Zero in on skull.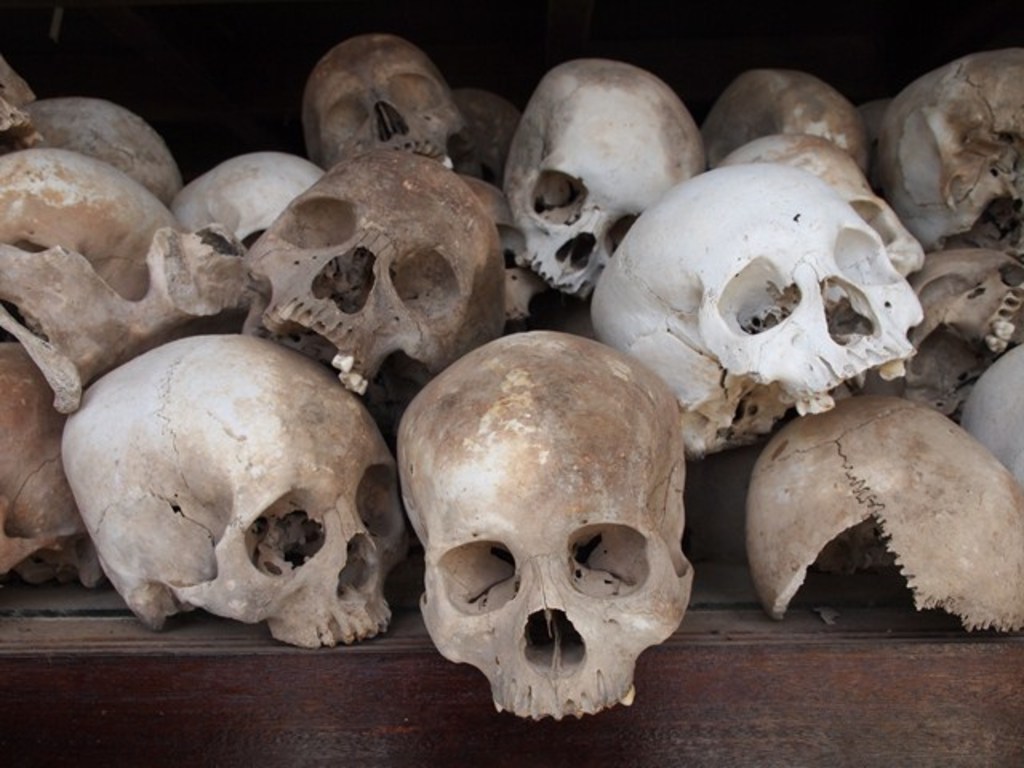
Zeroed in: bbox=(0, 149, 165, 333).
